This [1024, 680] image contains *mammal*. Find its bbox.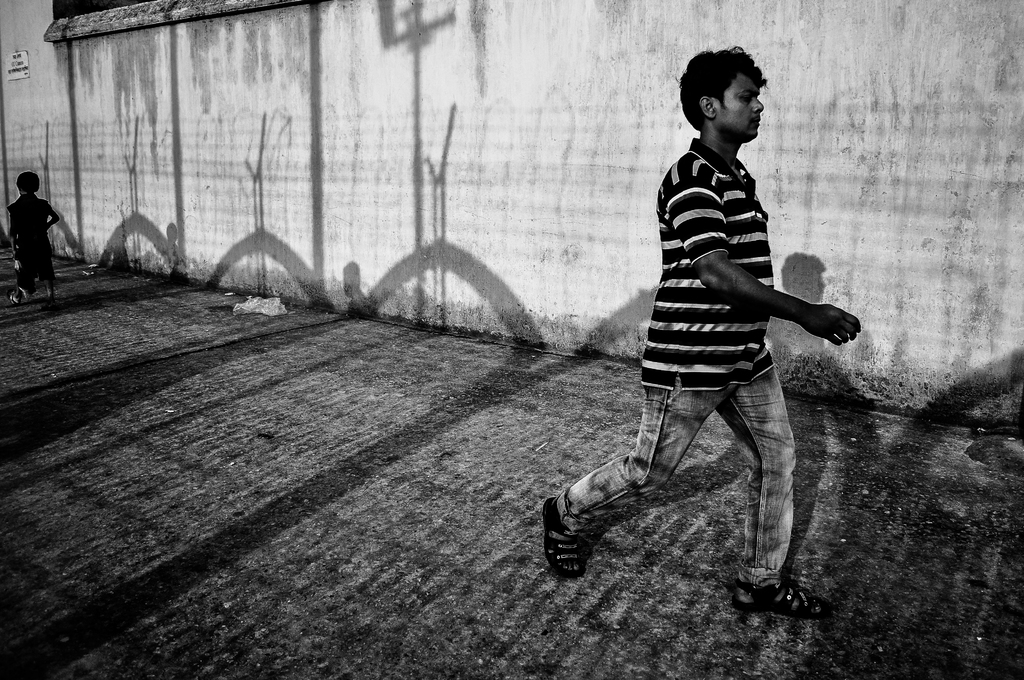
(x1=539, y1=45, x2=868, y2=617).
